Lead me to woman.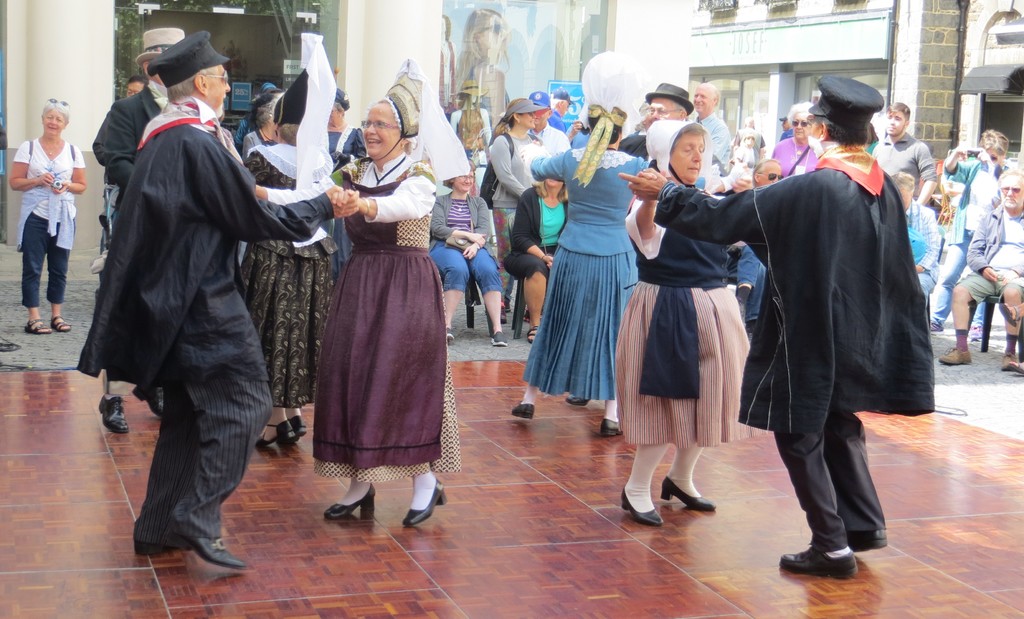
Lead to (502, 172, 568, 342).
